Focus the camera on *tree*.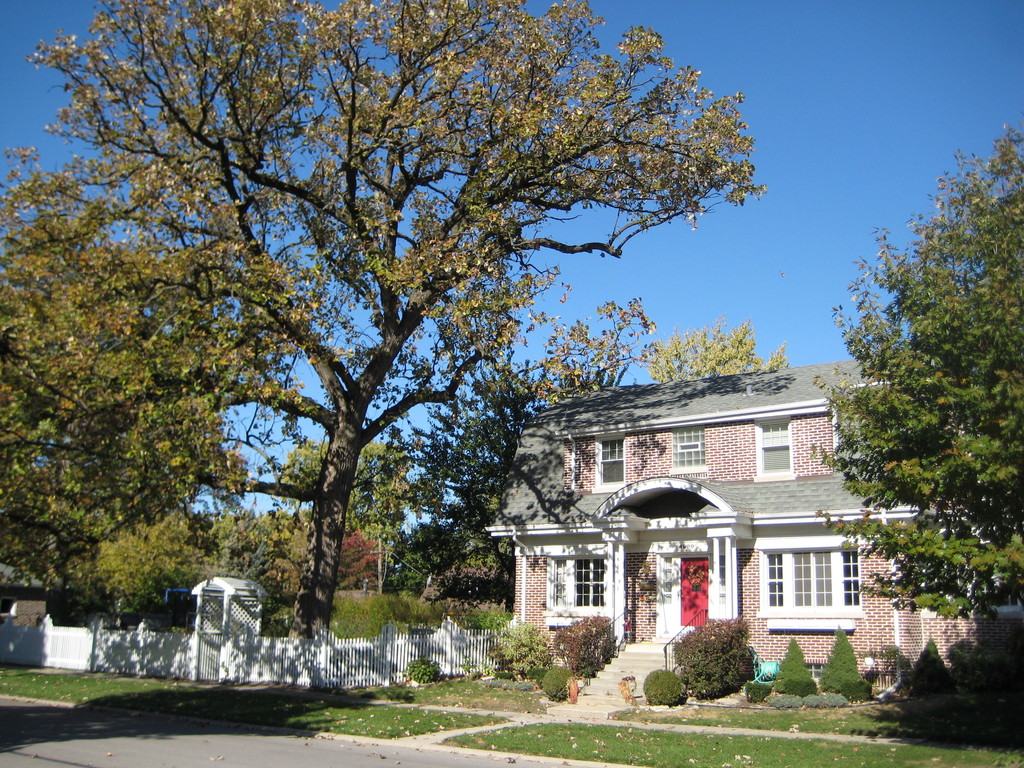
Focus region: {"left": 814, "top": 123, "right": 1023, "bottom": 621}.
